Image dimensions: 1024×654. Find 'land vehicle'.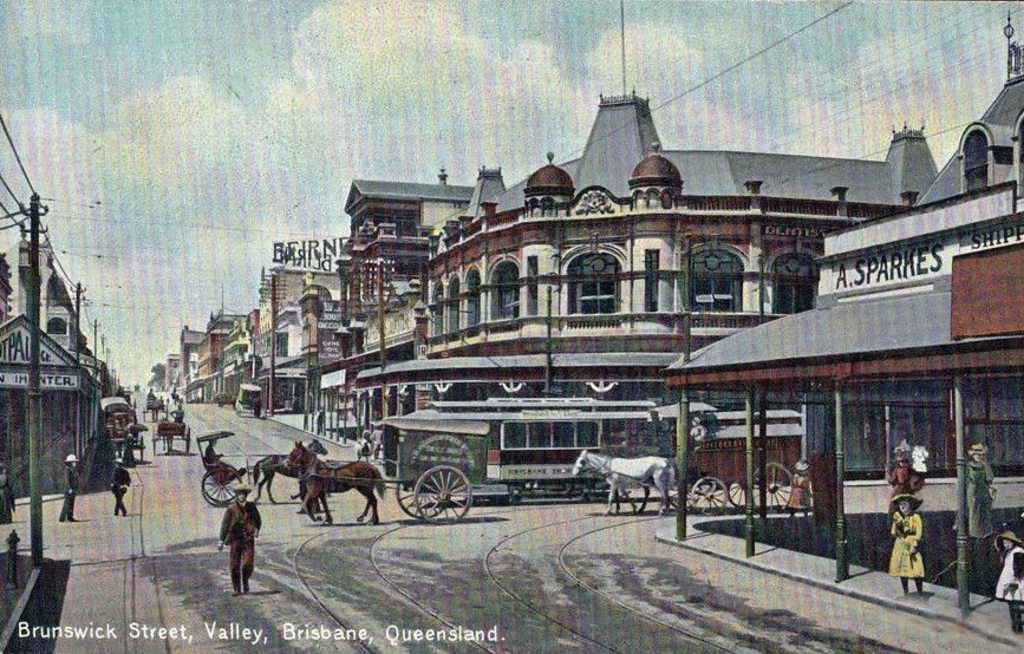
x1=139, y1=397, x2=169, y2=425.
